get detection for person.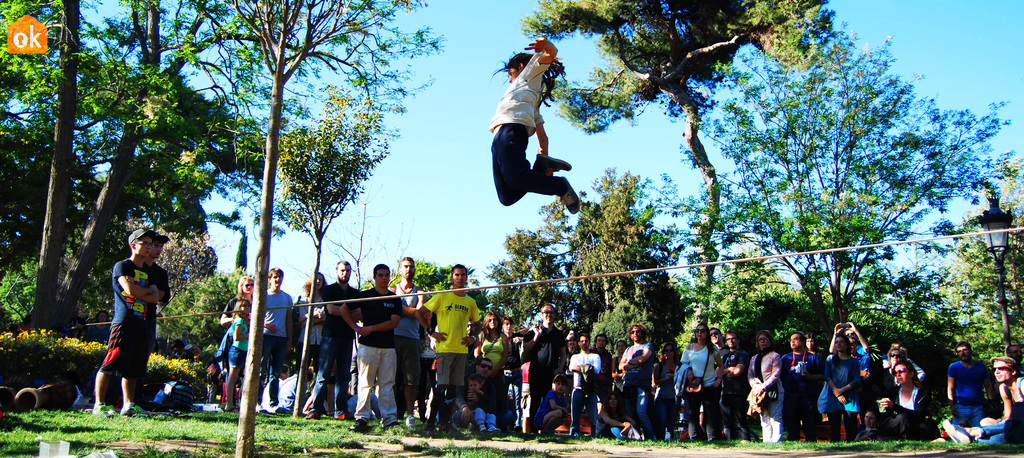
Detection: select_region(814, 332, 872, 428).
